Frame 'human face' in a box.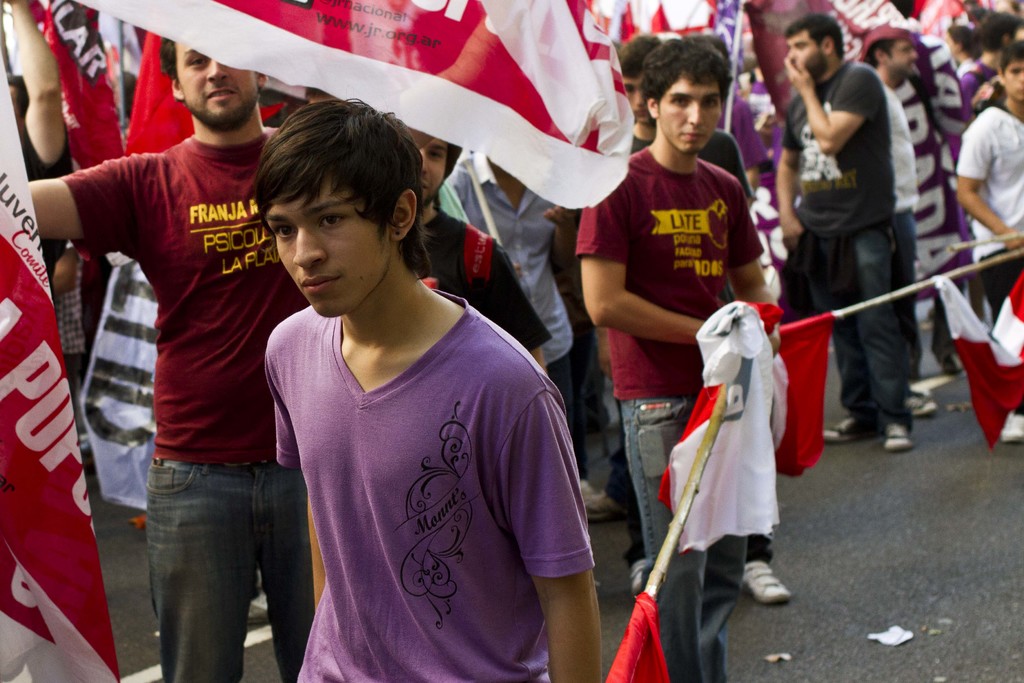
select_region(414, 136, 453, 202).
